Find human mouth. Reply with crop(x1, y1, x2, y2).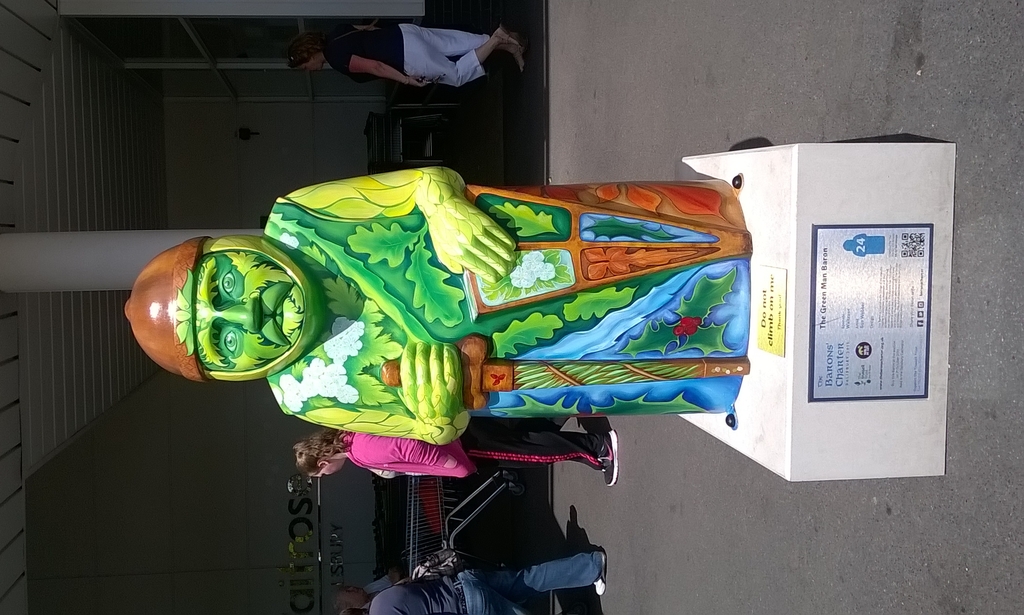
crop(269, 300, 287, 335).
